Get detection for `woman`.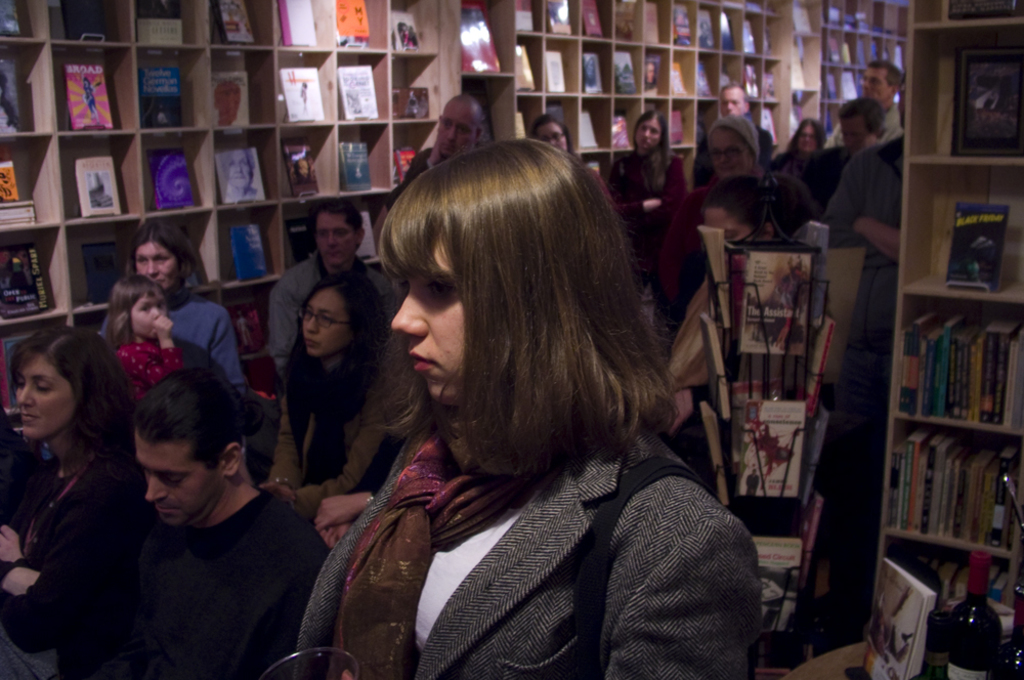
Detection: pyautogui.locateOnScreen(769, 115, 833, 179).
